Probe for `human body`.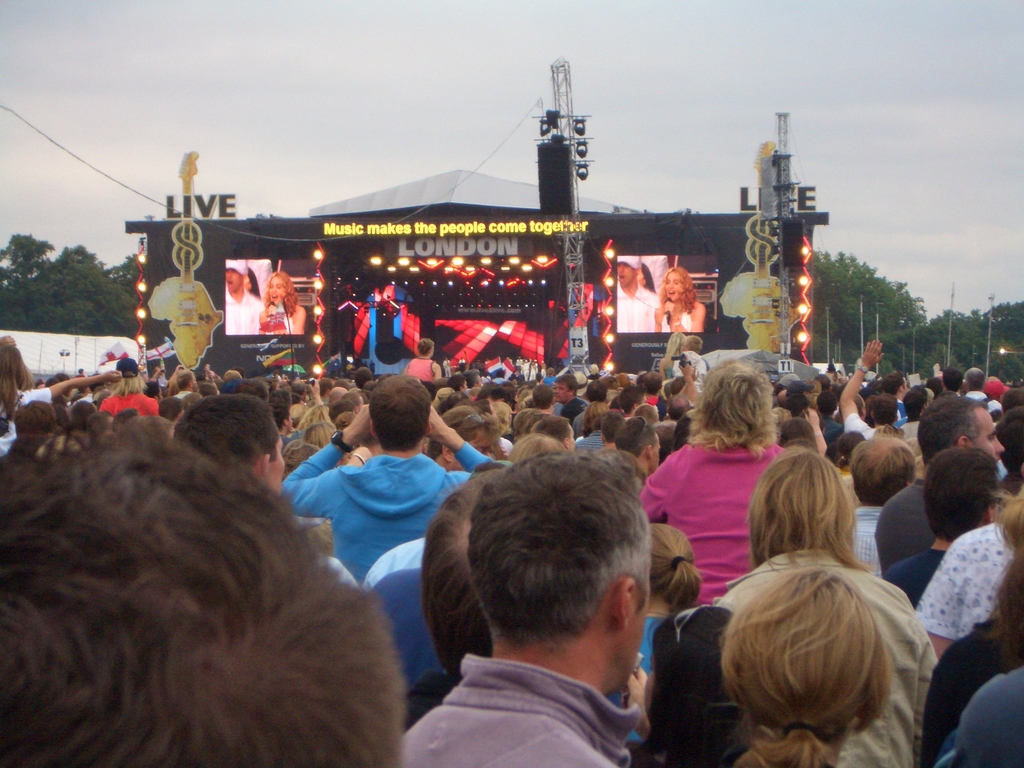
Probe result: (876, 476, 938, 566).
